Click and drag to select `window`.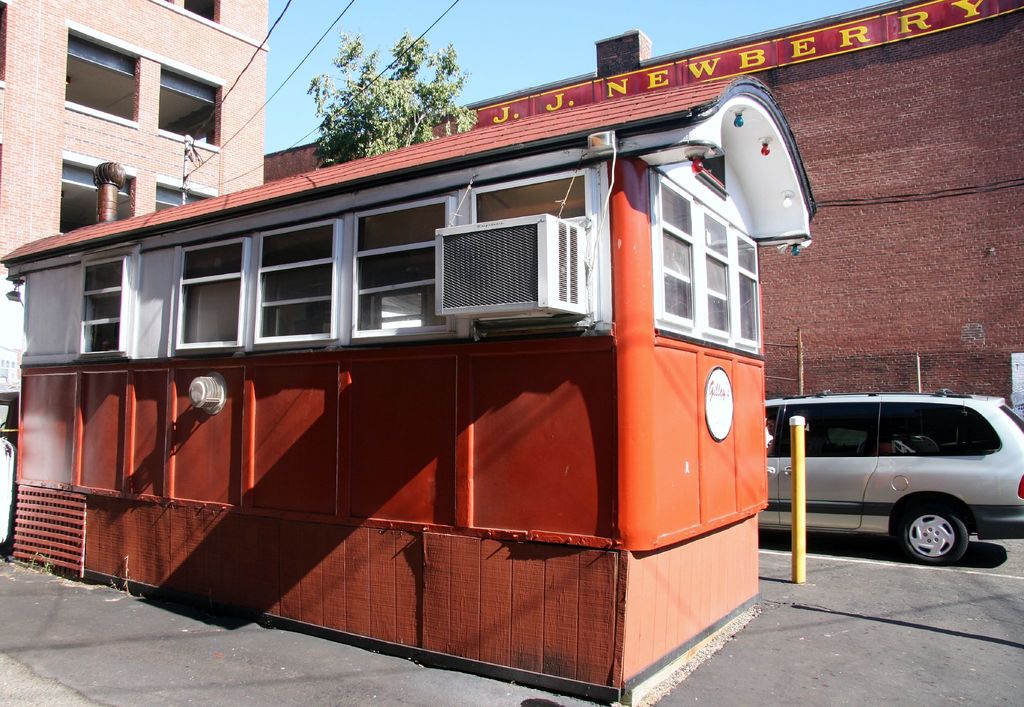
Selection: [694, 210, 733, 343].
